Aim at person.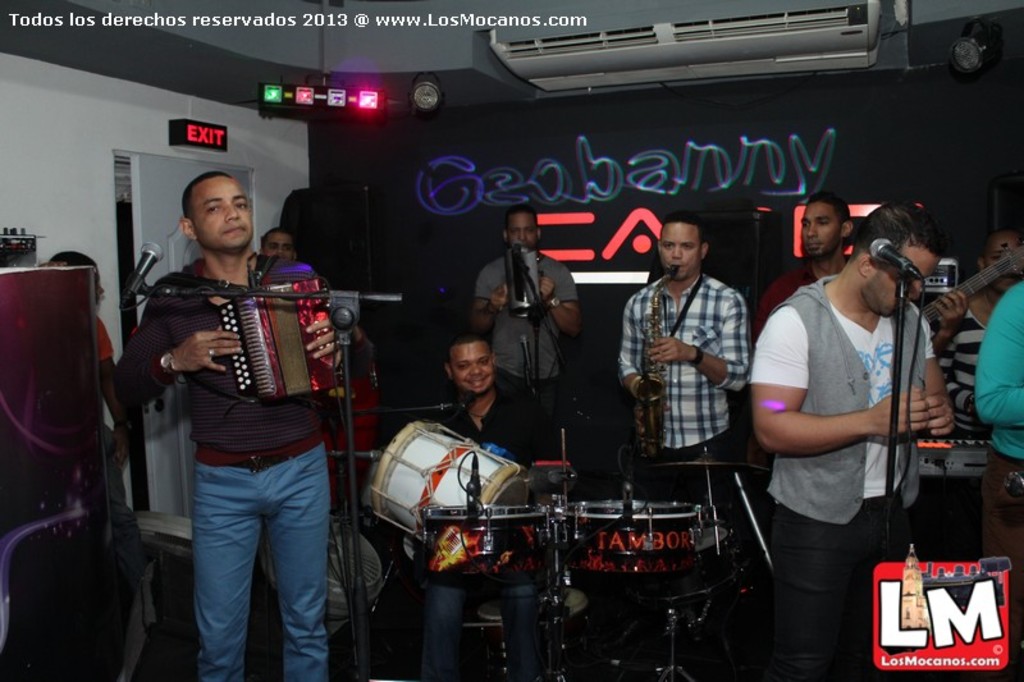
Aimed at x1=256, y1=224, x2=300, y2=265.
